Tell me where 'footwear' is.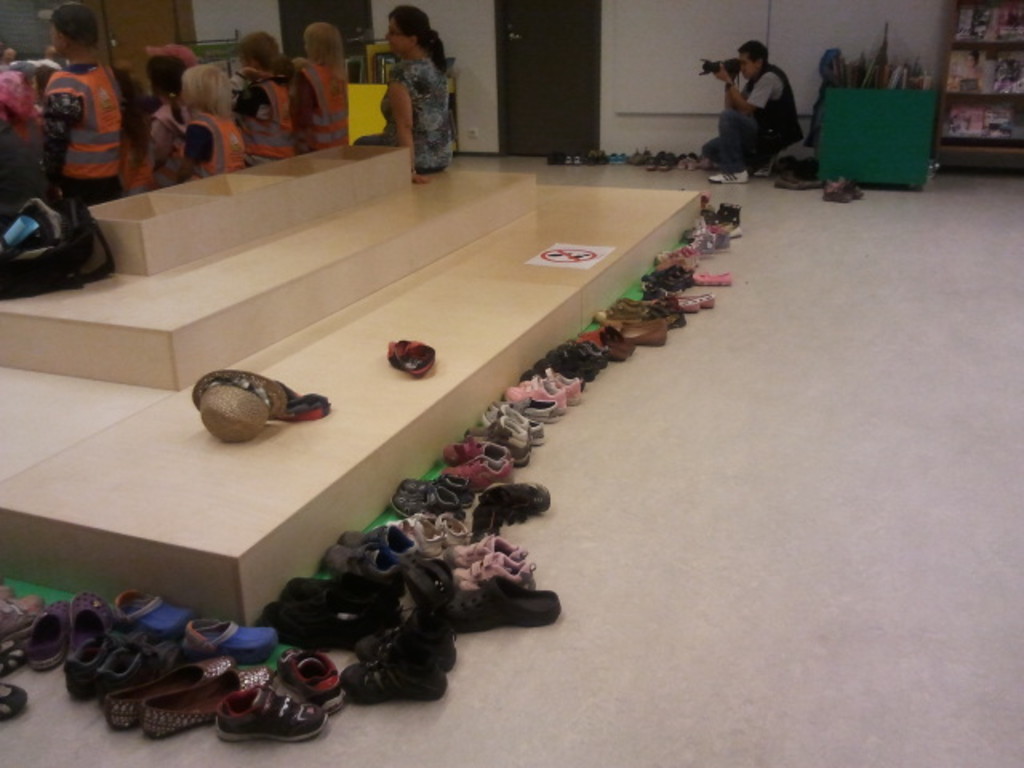
'footwear' is at BBox(216, 680, 331, 741).
